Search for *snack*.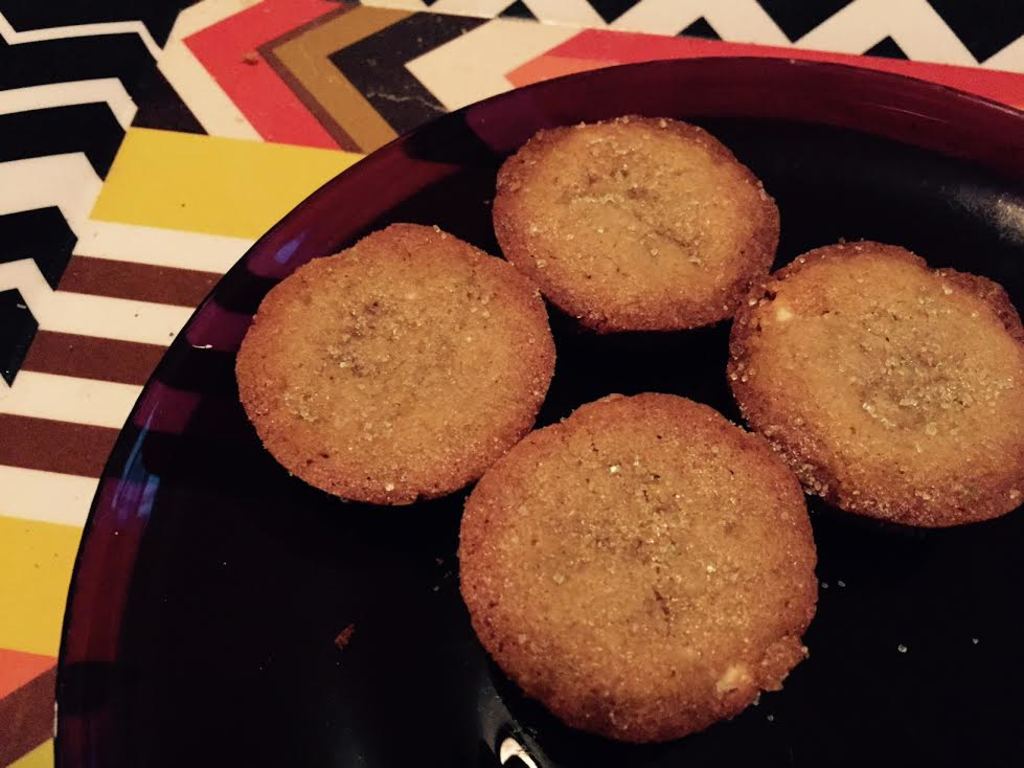
Found at (472, 397, 811, 732).
